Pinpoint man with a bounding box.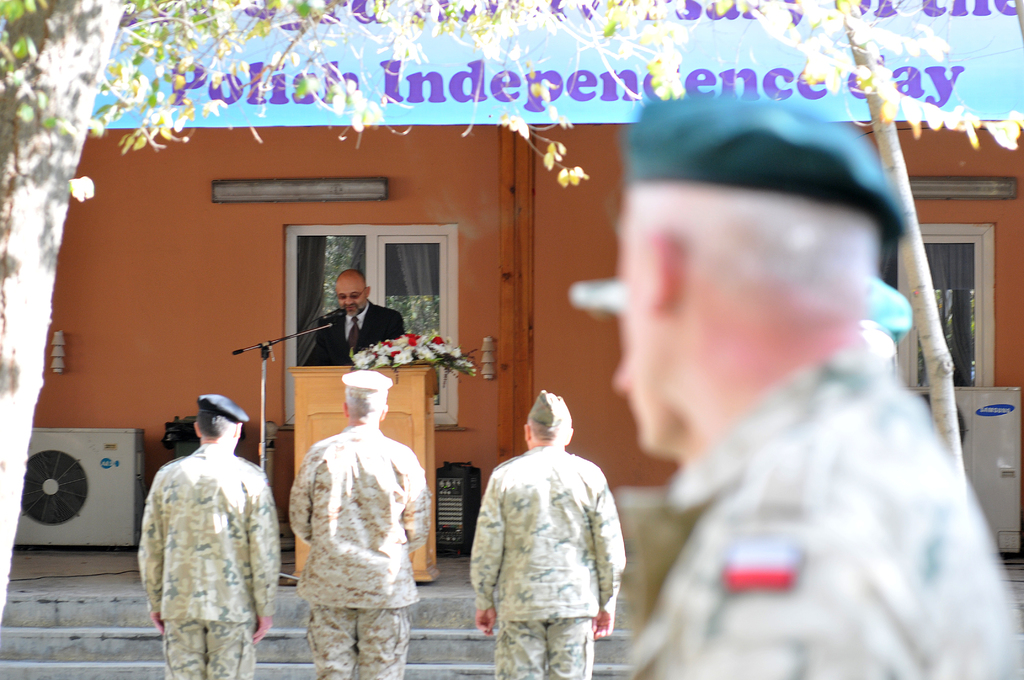
pyautogui.locateOnScreen(610, 96, 1019, 679).
